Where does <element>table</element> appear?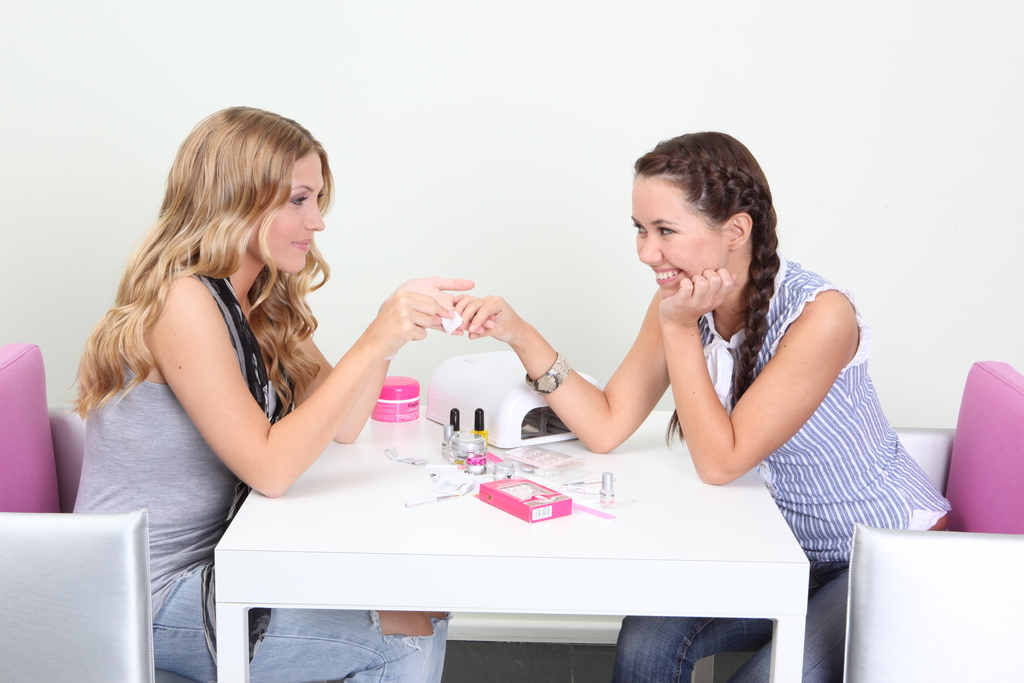
Appears at crop(189, 398, 818, 663).
